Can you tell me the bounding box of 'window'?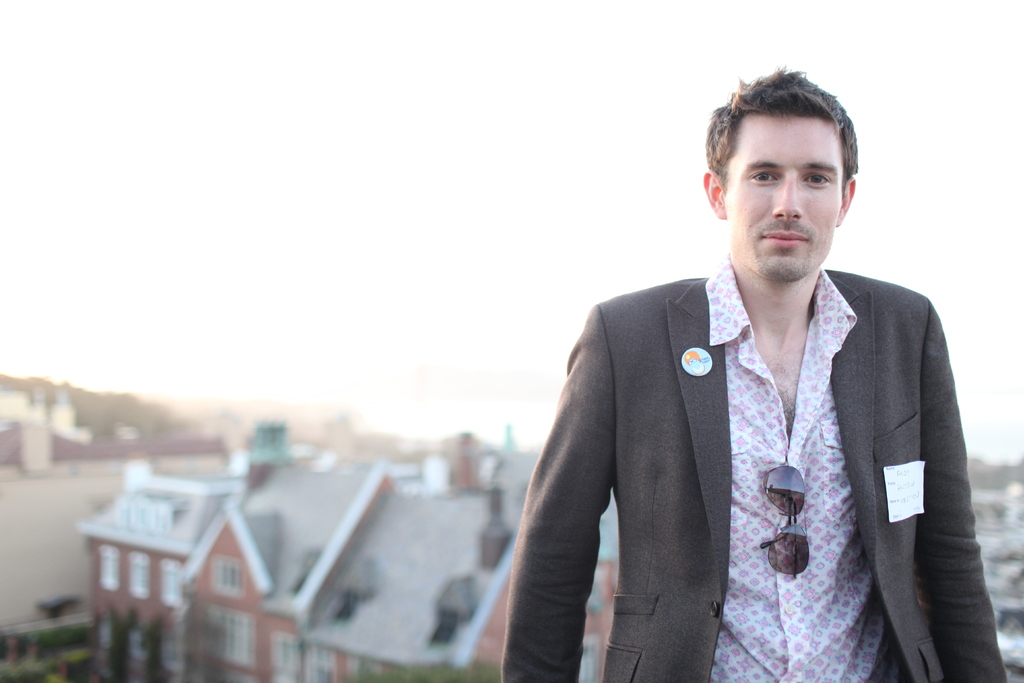
left=209, top=556, right=243, bottom=596.
